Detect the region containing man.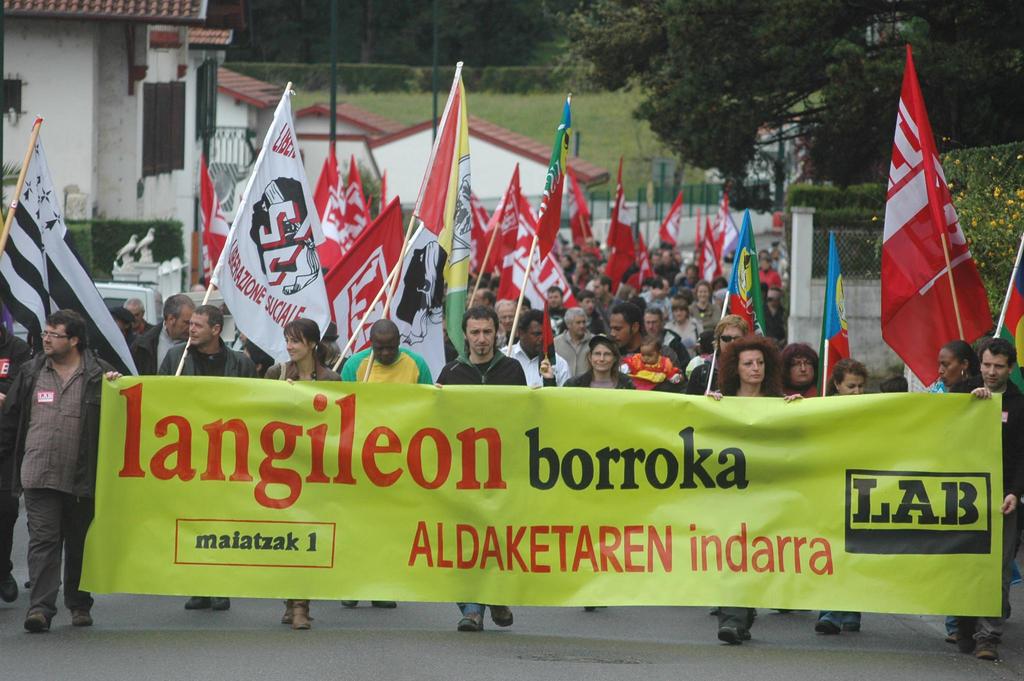
l=472, t=287, r=493, b=307.
